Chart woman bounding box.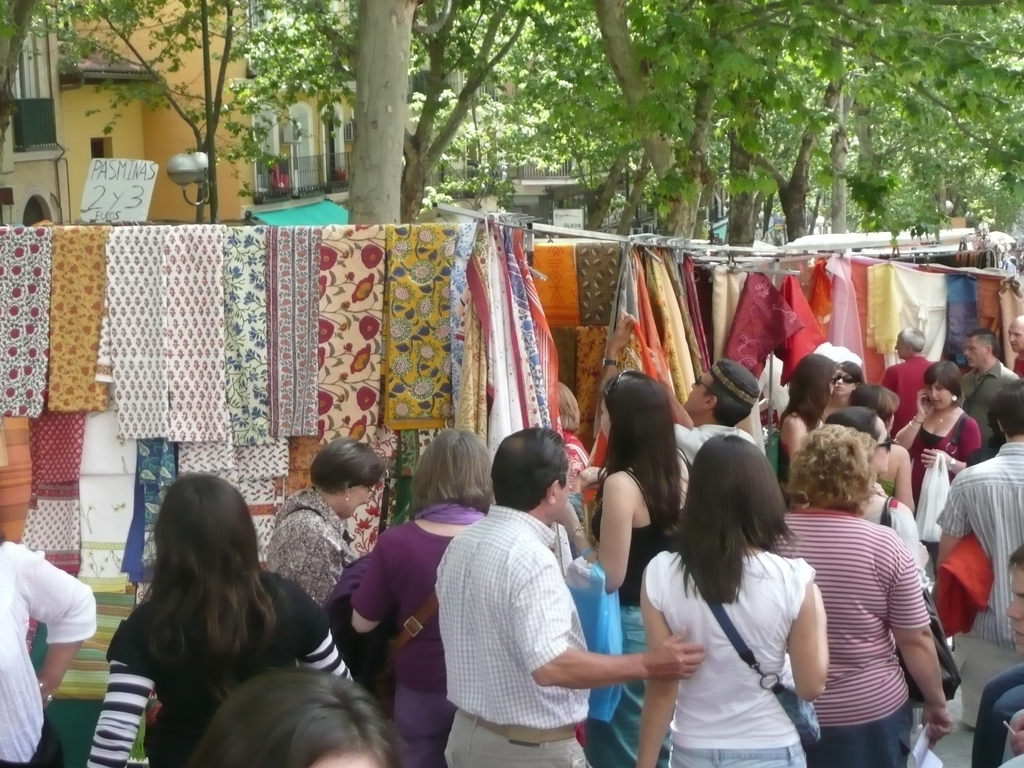
Charted: (left=765, top=420, right=956, bottom=767).
